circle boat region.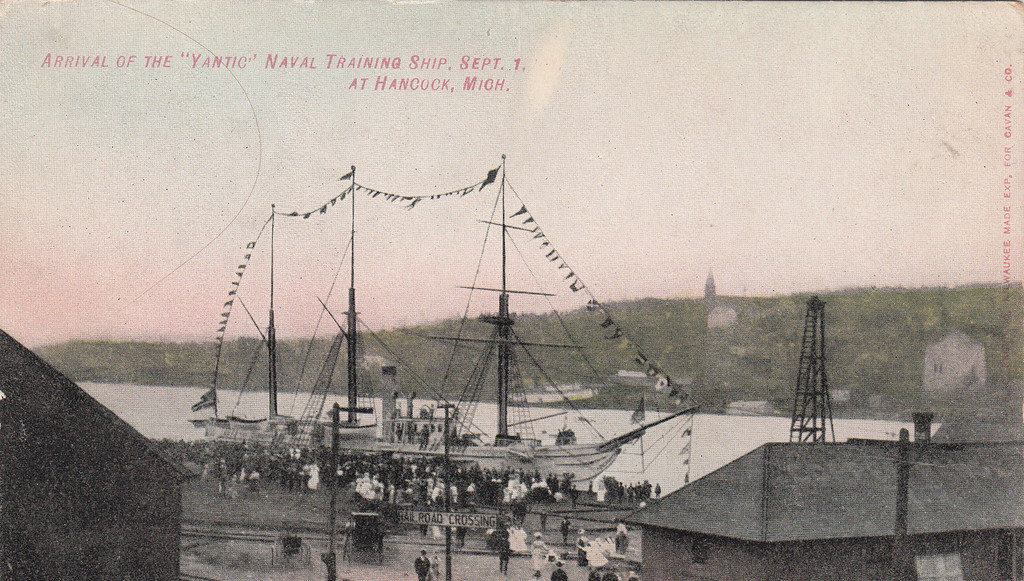
Region: {"x1": 252, "y1": 158, "x2": 721, "y2": 473}.
